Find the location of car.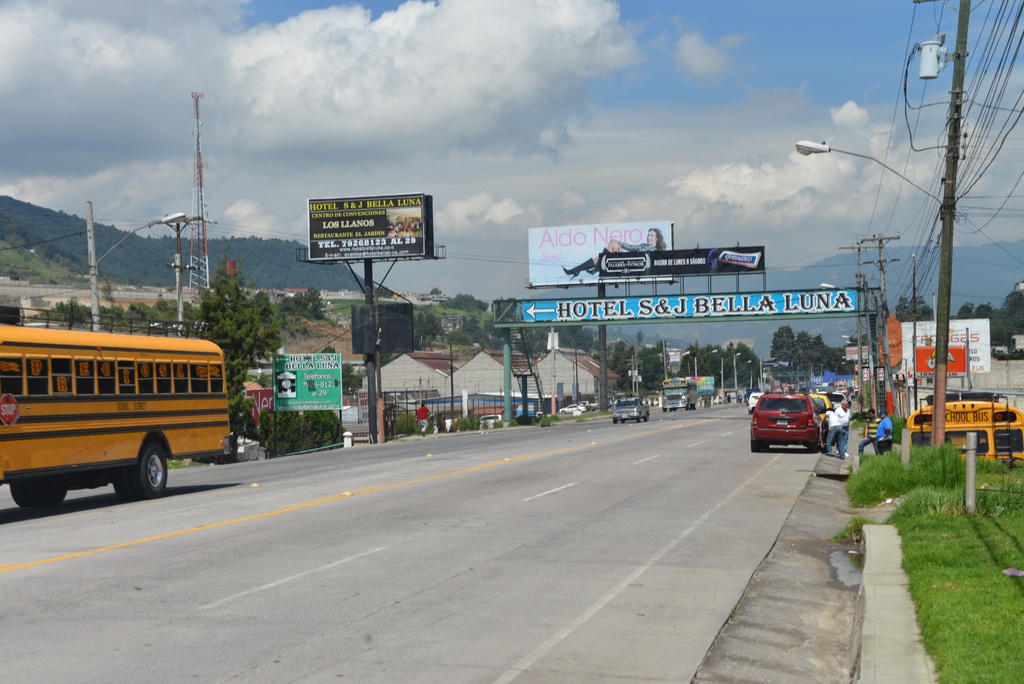
Location: box=[811, 395, 833, 421].
